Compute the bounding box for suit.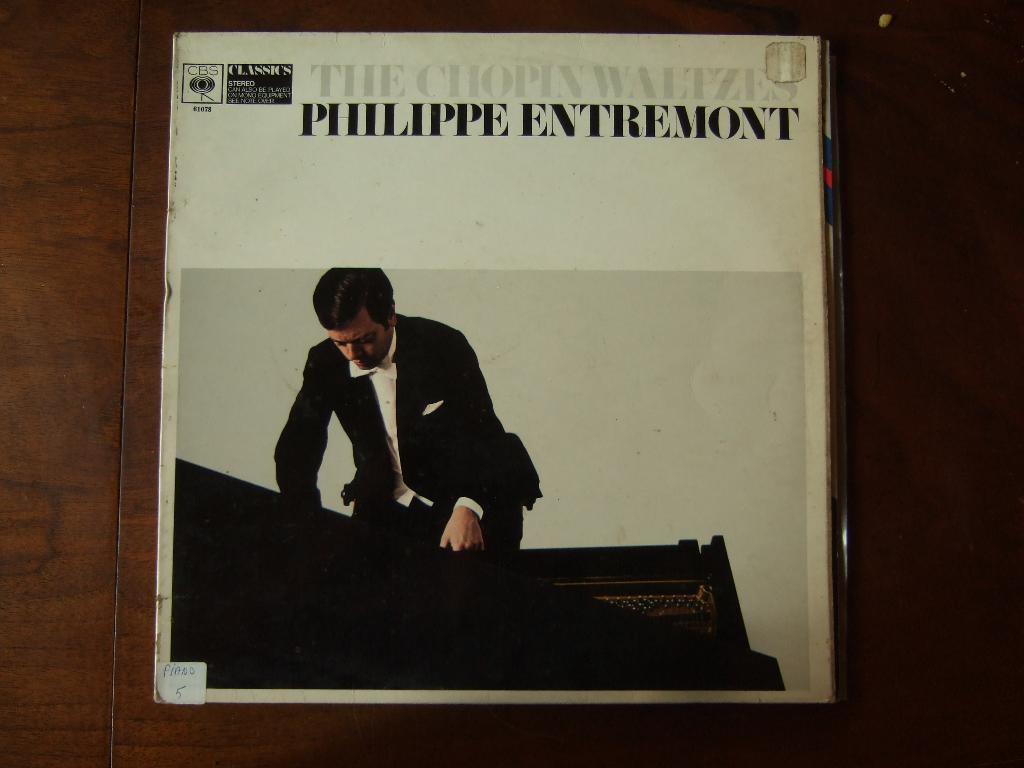
x1=260, y1=293, x2=531, y2=553.
